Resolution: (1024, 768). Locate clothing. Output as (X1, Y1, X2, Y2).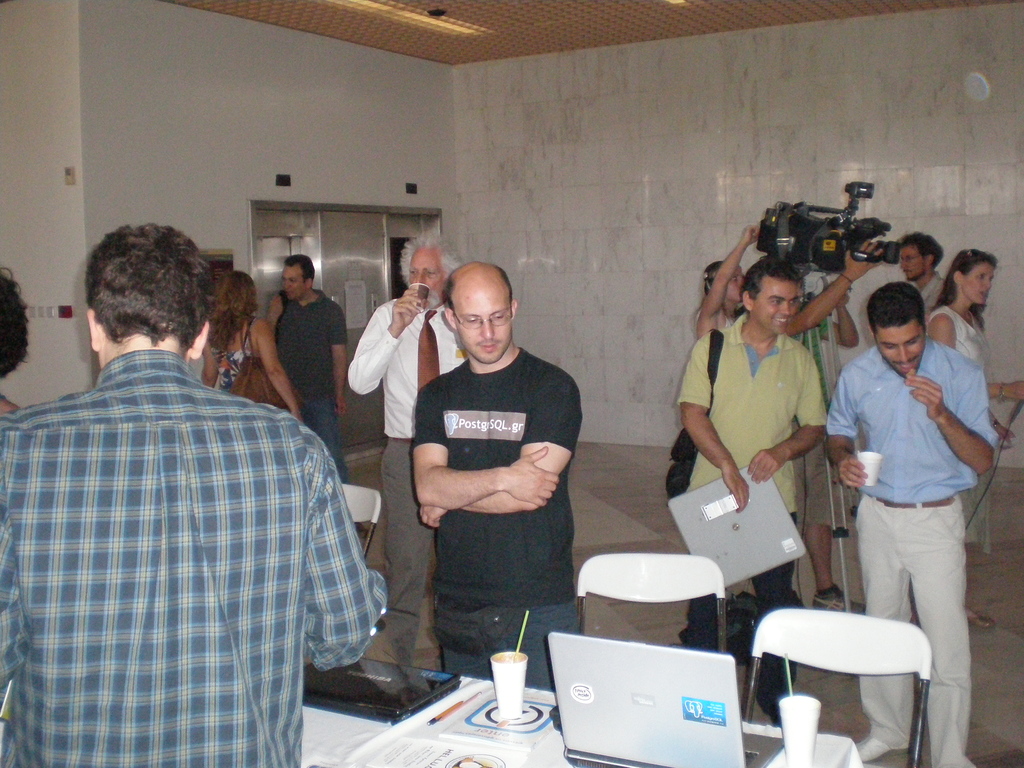
(402, 358, 627, 691).
